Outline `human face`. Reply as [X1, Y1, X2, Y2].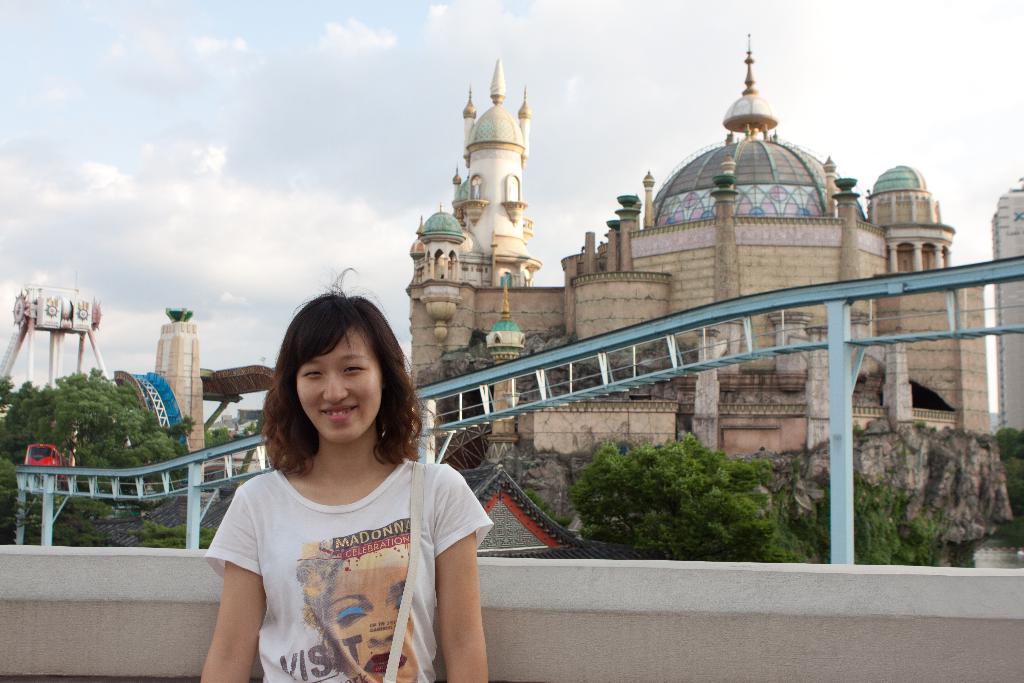
[298, 328, 383, 440].
